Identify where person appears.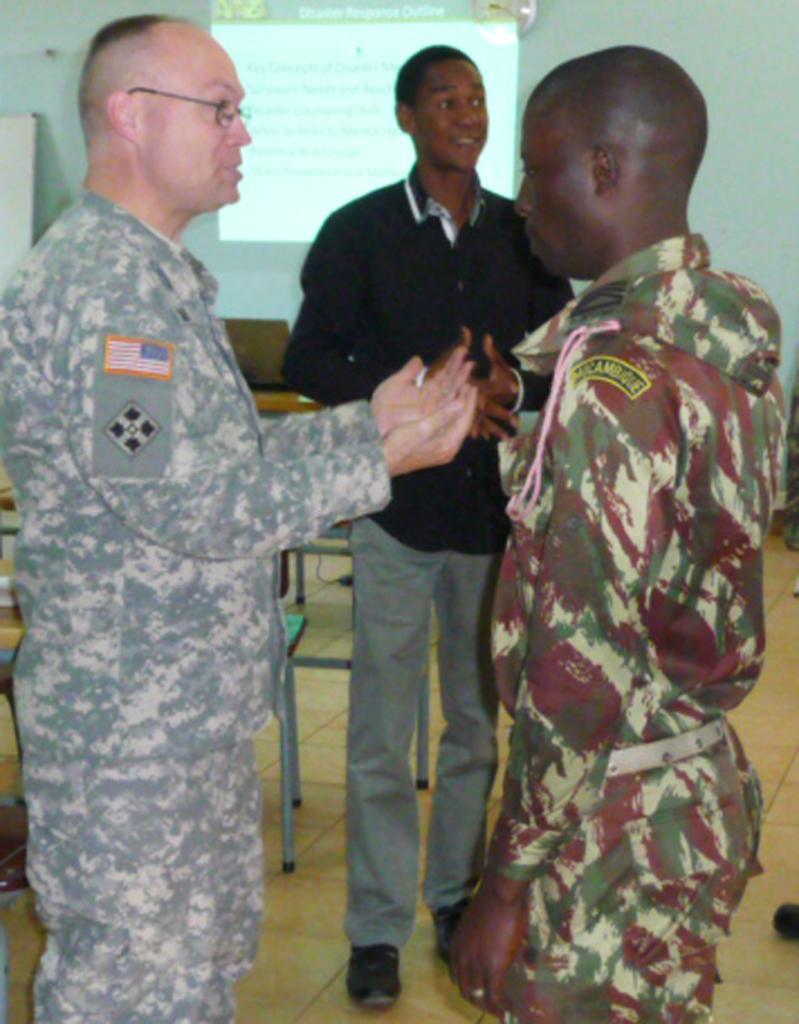
Appears at [446, 44, 794, 1023].
